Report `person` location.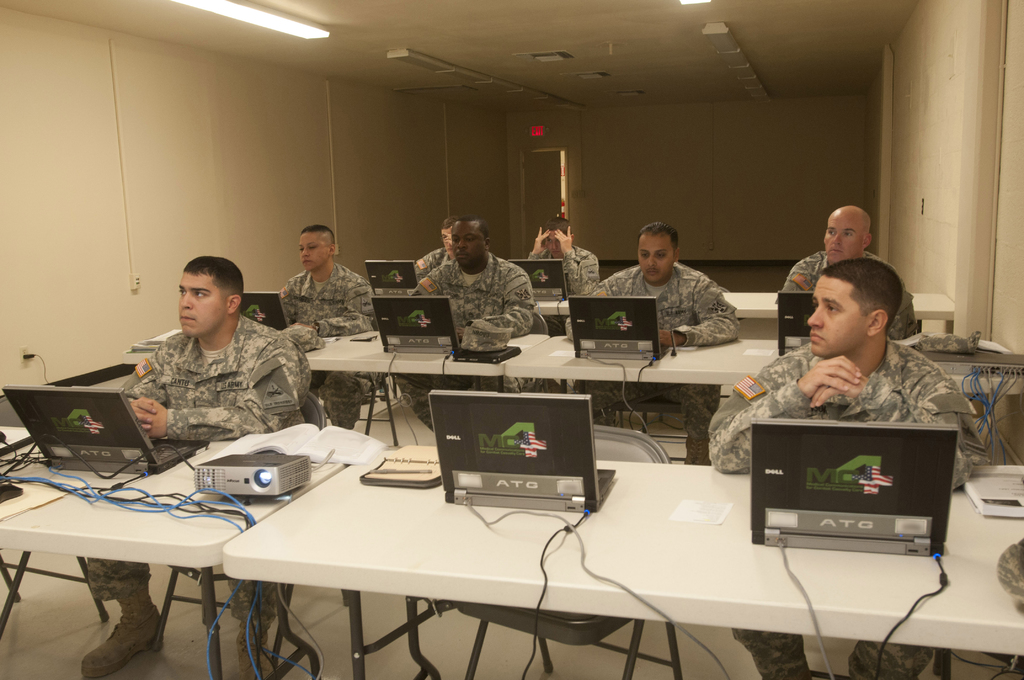
Report: region(560, 224, 744, 465).
